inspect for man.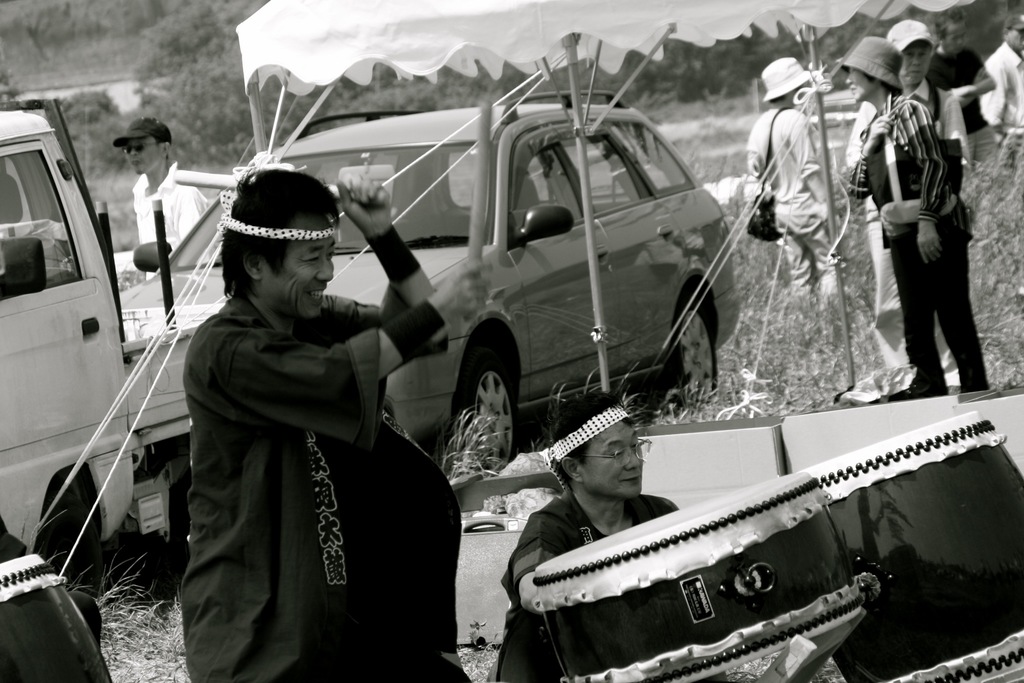
Inspection: 740/52/846/325.
